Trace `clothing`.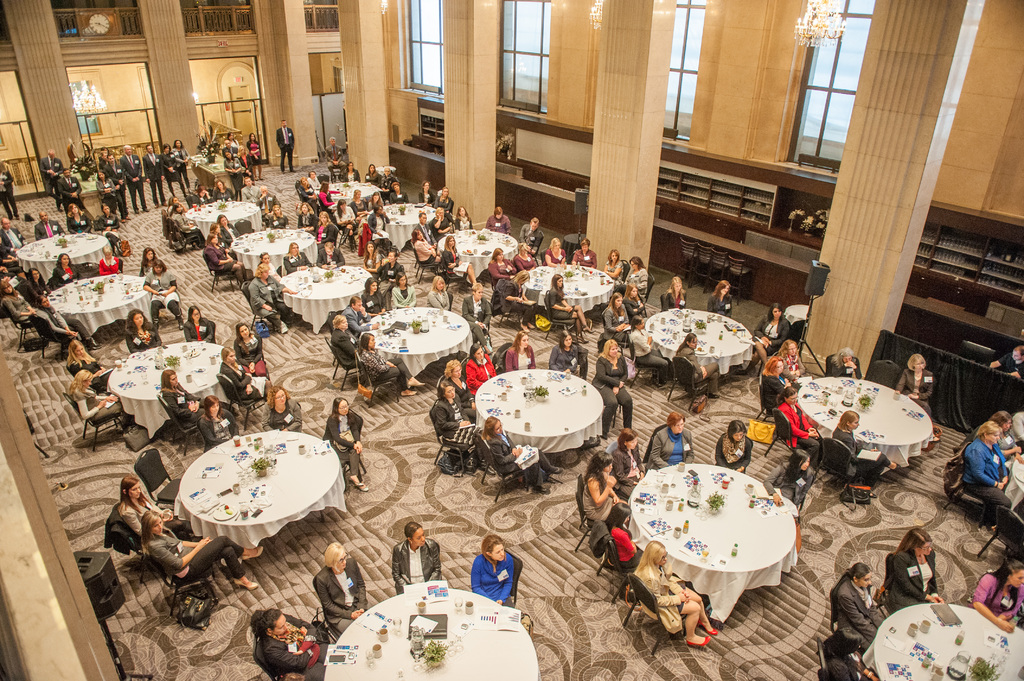
Traced to [358,349,410,391].
